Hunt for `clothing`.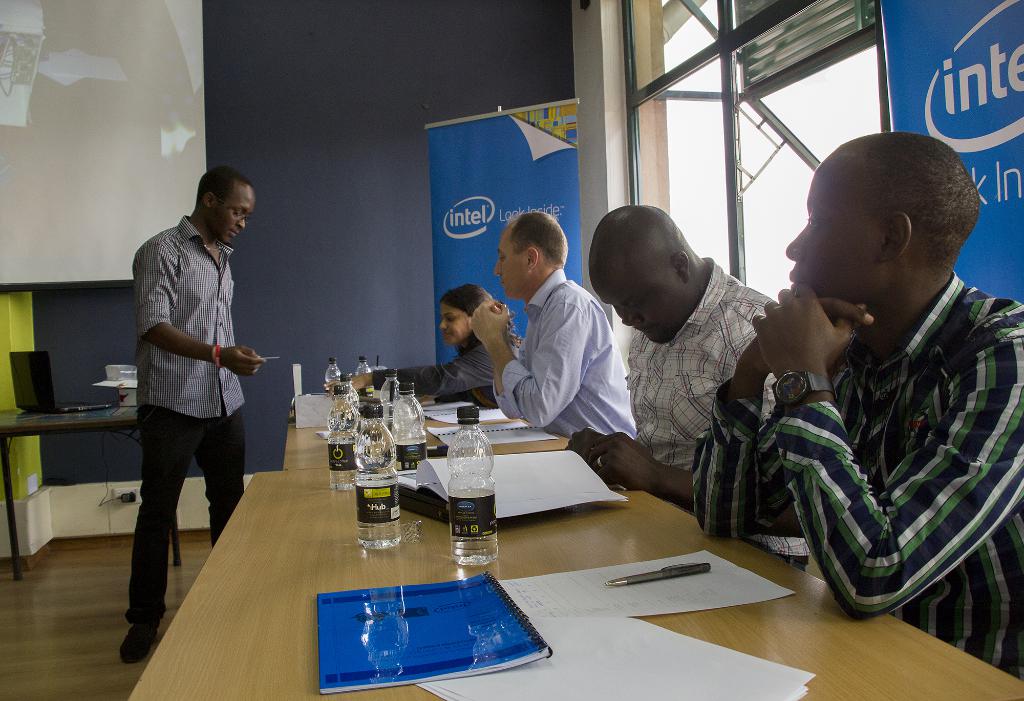
Hunted down at (left=120, top=217, right=242, bottom=631).
